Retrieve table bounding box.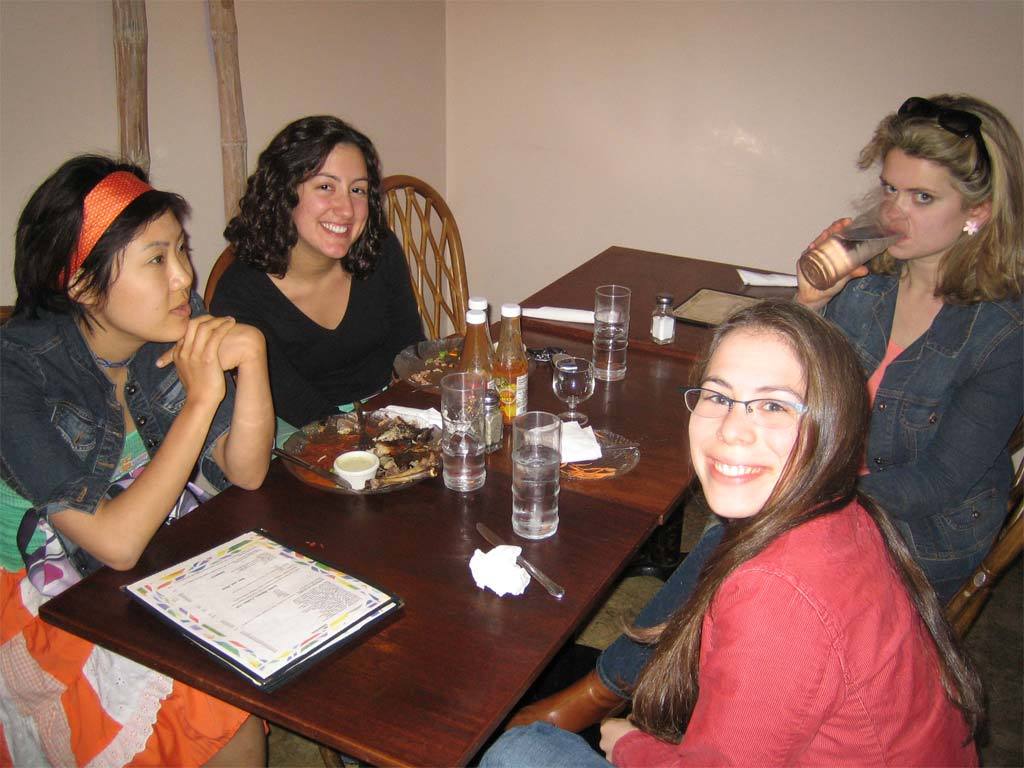
Bounding box: rect(126, 379, 878, 767).
